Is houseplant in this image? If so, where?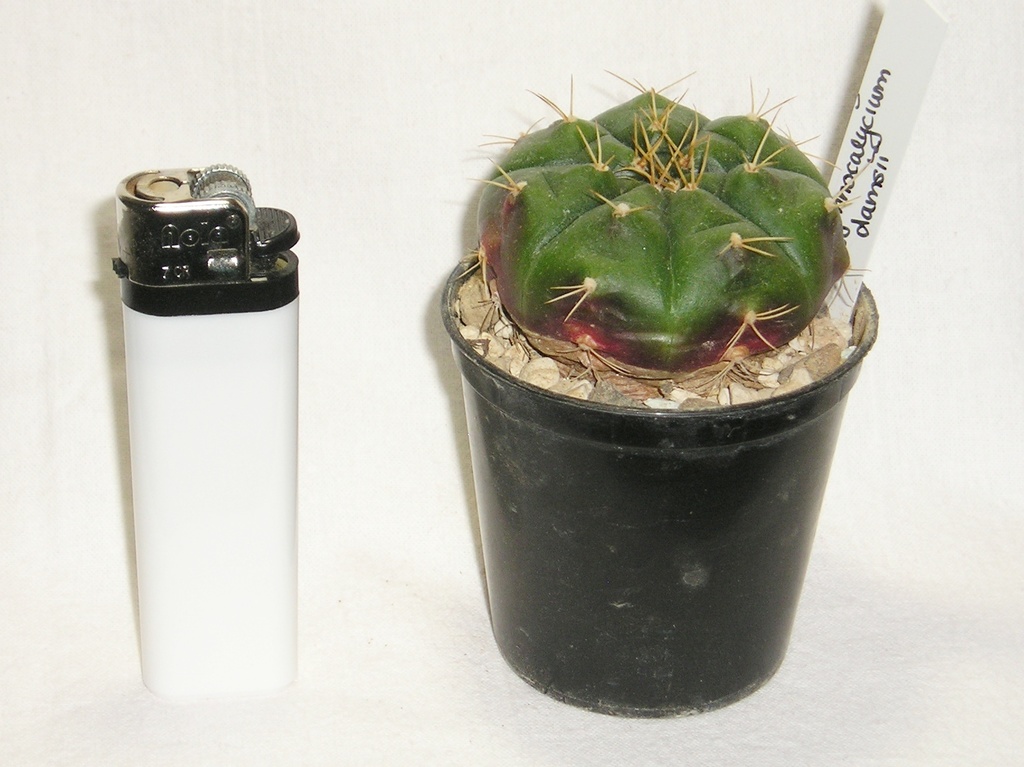
Yes, at bbox(438, 64, 879, 719).
